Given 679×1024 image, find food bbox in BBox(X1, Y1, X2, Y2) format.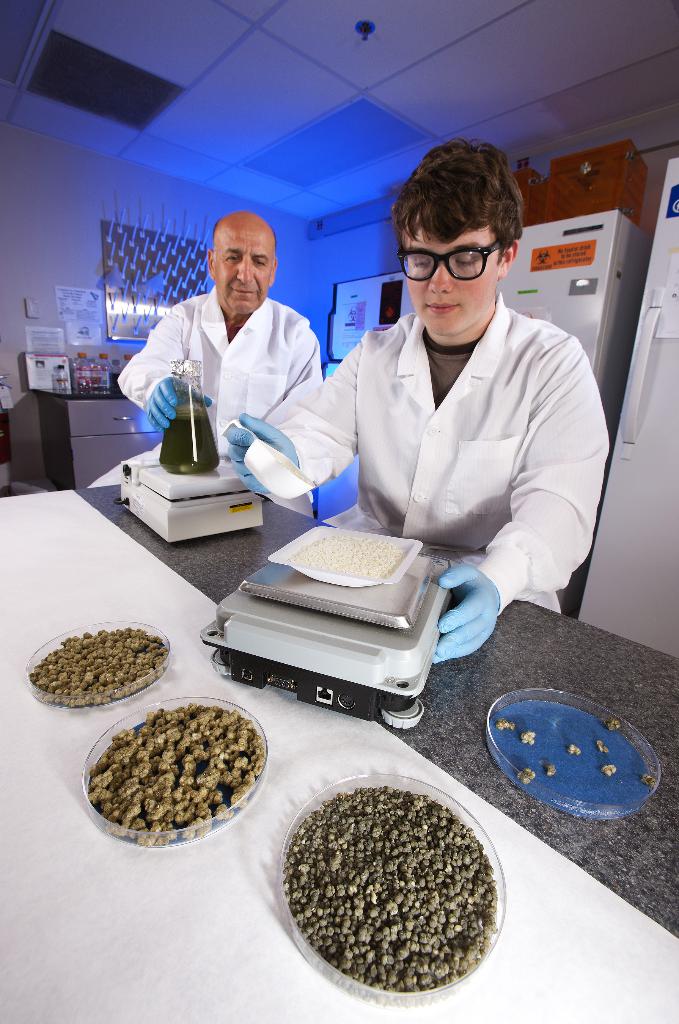
BBox(491, 719, 518, 731).
